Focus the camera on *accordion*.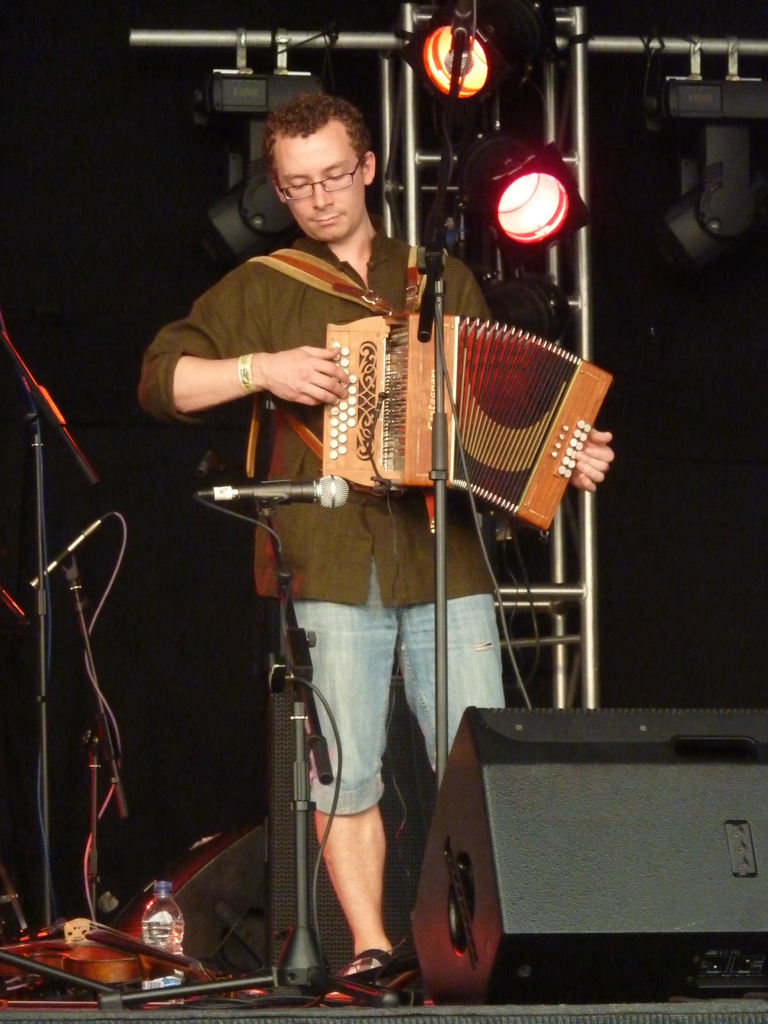
Focus region: select_region(310, 287, 611, 542).
